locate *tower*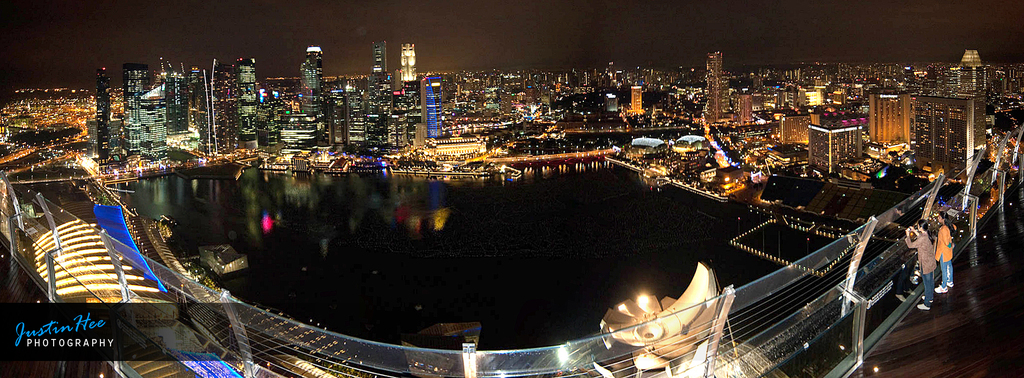
region(218, 63, 235, 151)
